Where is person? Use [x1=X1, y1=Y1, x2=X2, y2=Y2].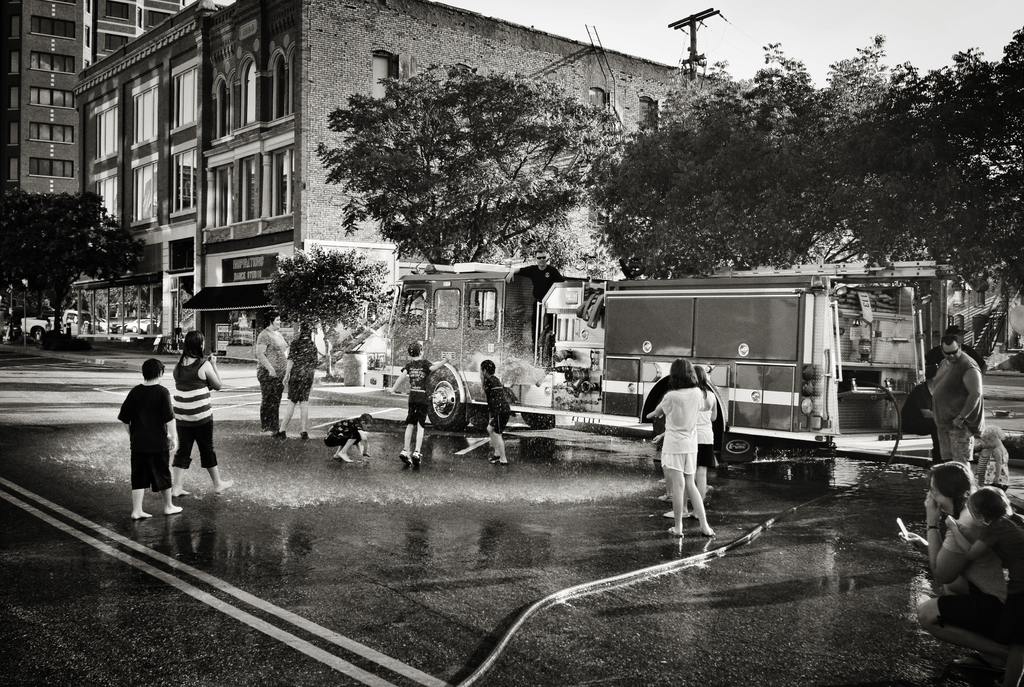
[x1=478, y1=360, x2=511, y2=465].
